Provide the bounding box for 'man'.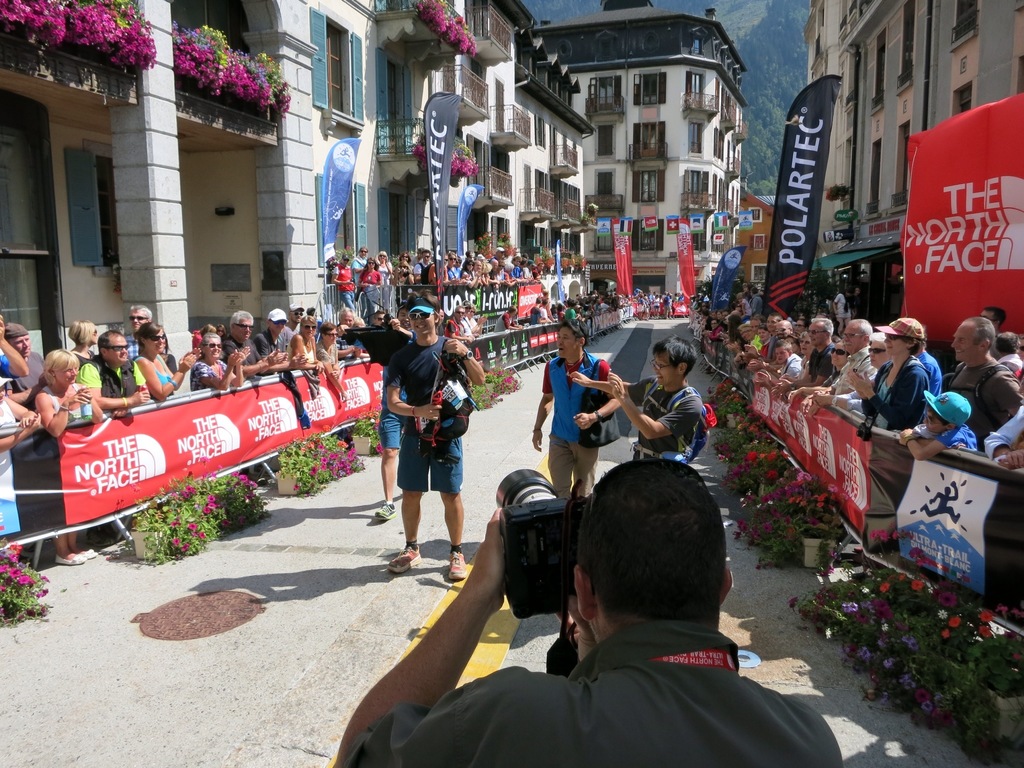
(left=797, top=311, right=871, bottom=417).
